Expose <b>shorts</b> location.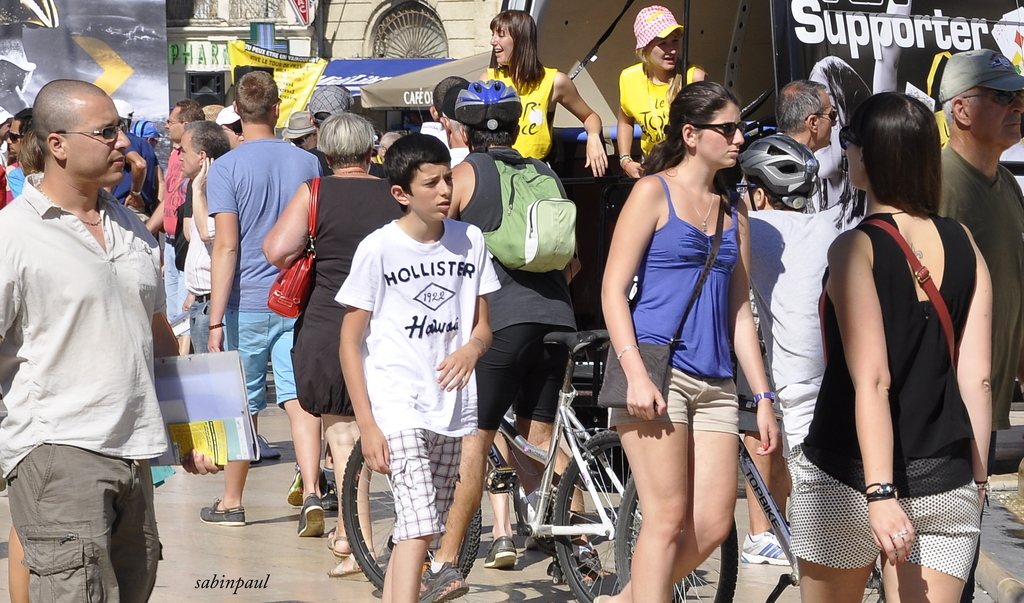
Exposed at <region>380, 423, 458, 542</region>.
